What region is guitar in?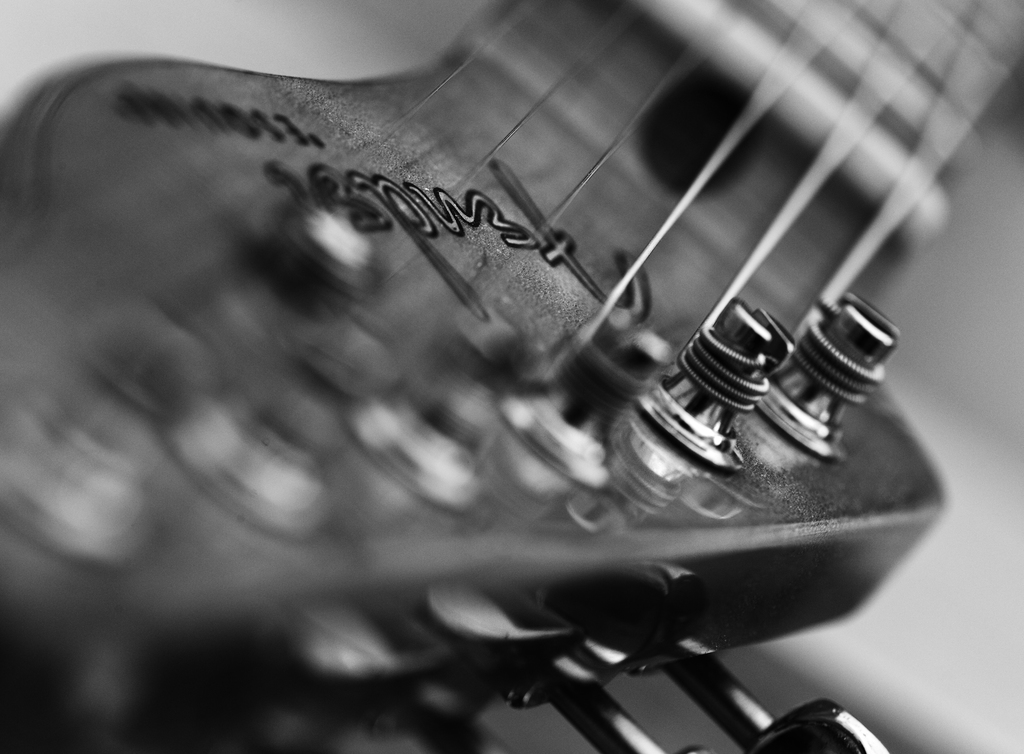
select_region(0, 0, 1023, 753).
